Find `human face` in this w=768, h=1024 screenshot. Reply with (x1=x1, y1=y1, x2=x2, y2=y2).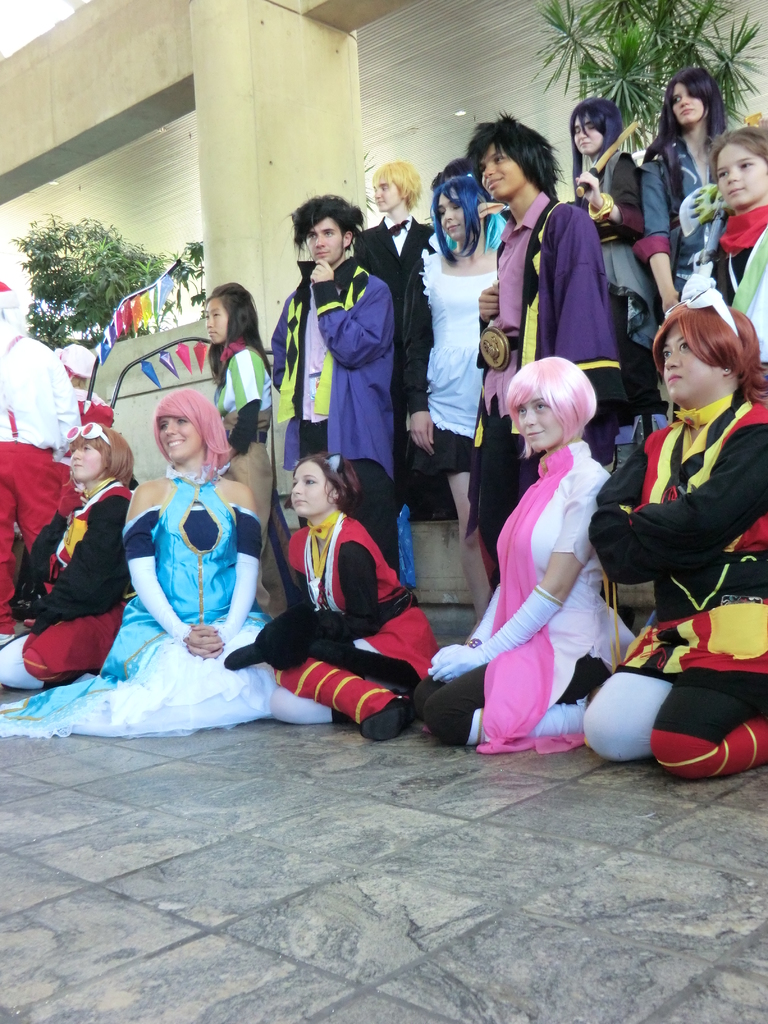
(x1=664, y1=321, x2=720, y2=402).
